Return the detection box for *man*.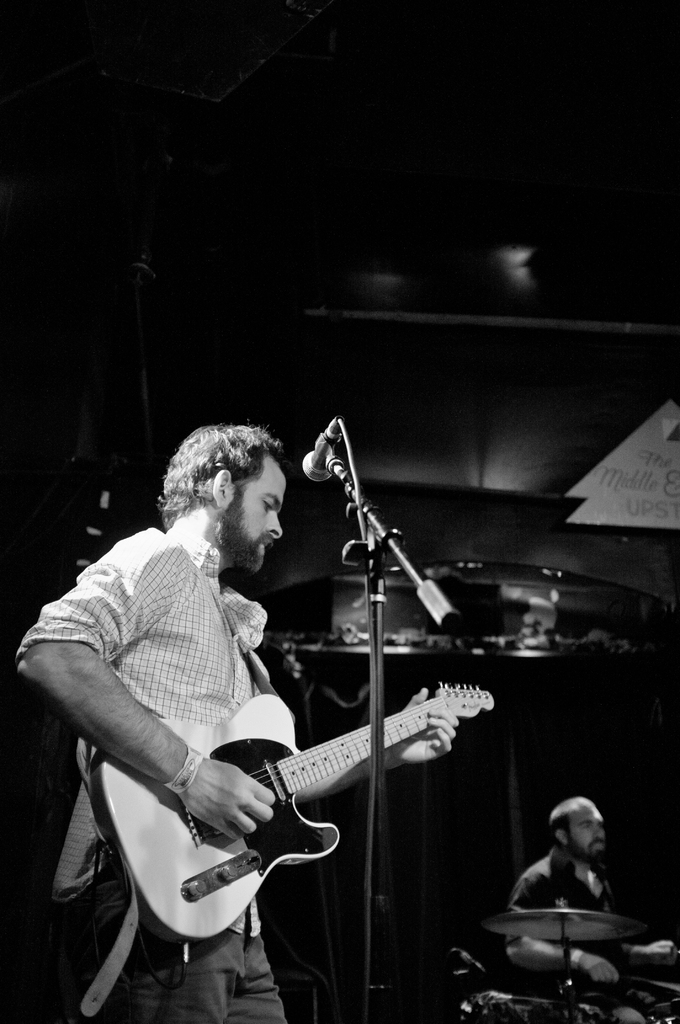
{"x1": 41, "y1": 428, "x2": 368, "y2": 952}.
